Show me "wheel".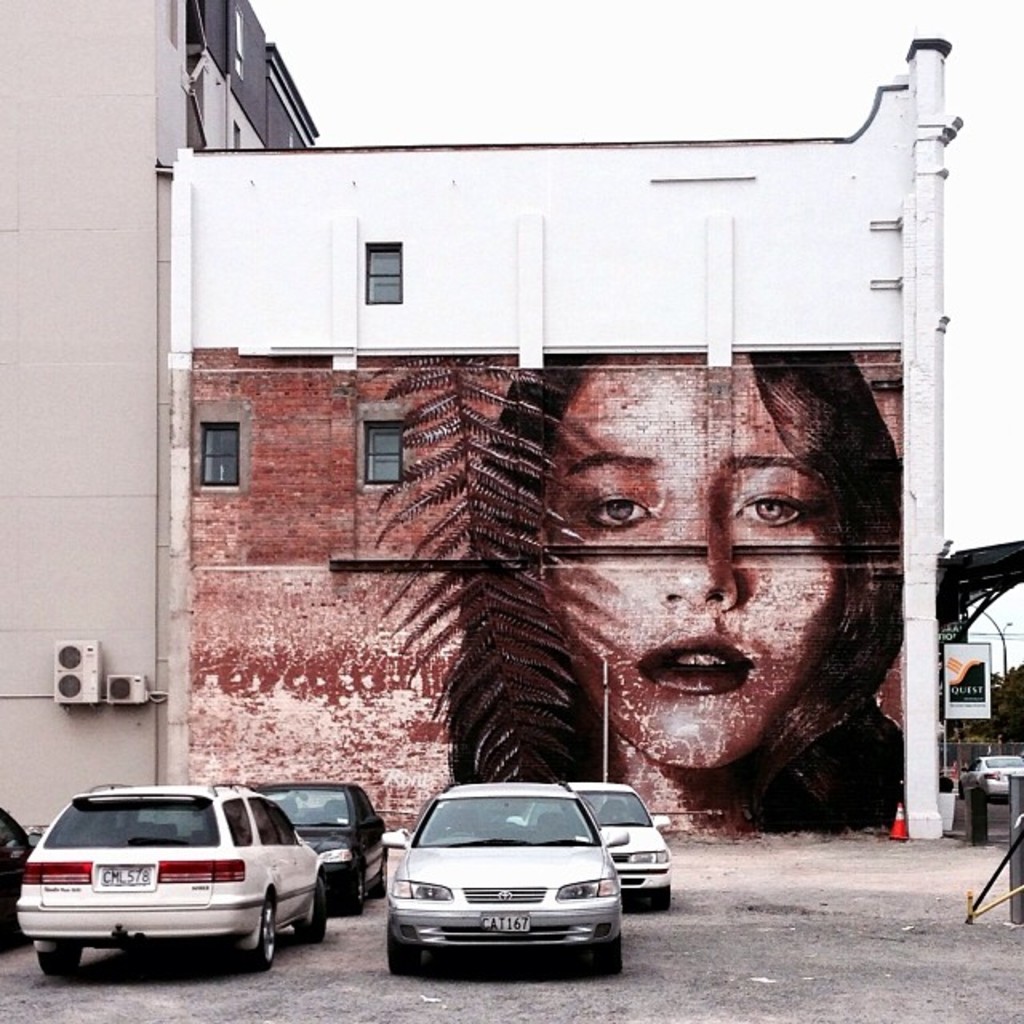
"wheel" is here: 346:862:368:915.
